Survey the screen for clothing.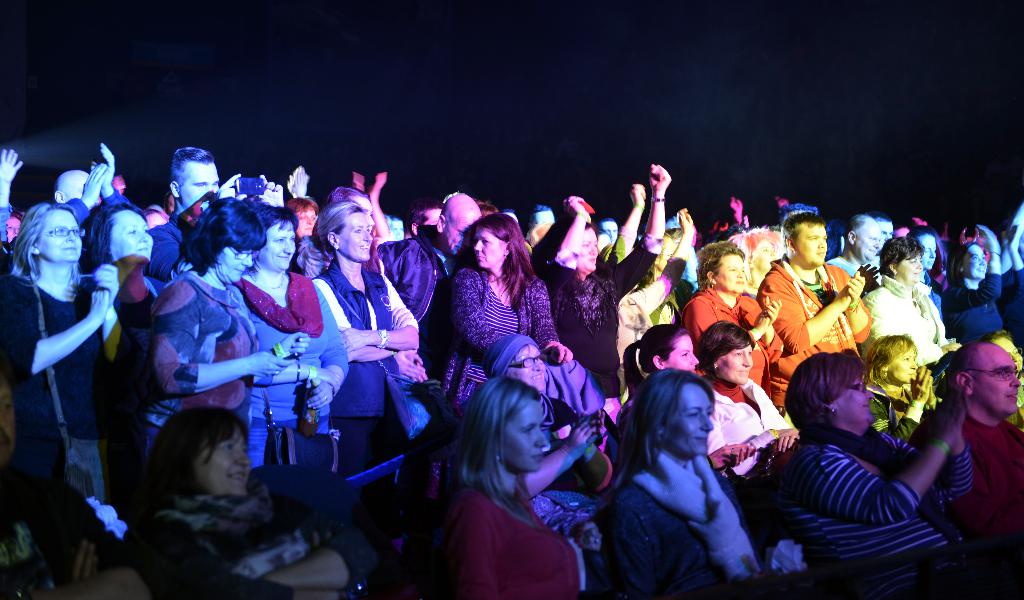
Survey found: {"x1": 756, "y1": 263, "x2": 877, "y2": 410}.
